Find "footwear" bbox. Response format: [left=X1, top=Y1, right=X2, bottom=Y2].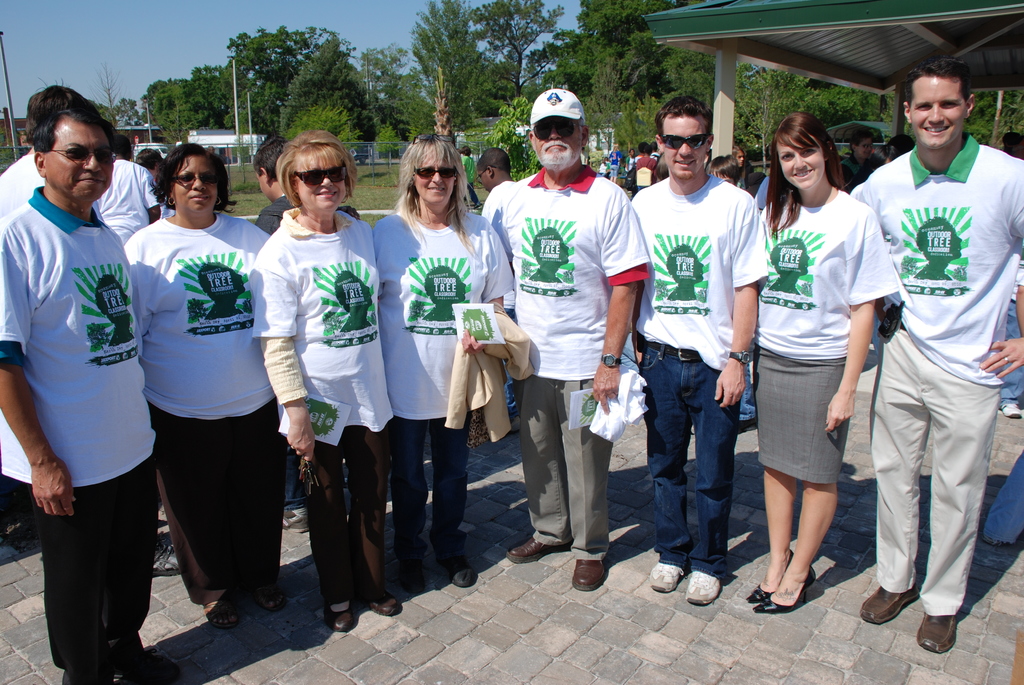
[left=248, top=581, right=286, bottom=611].
